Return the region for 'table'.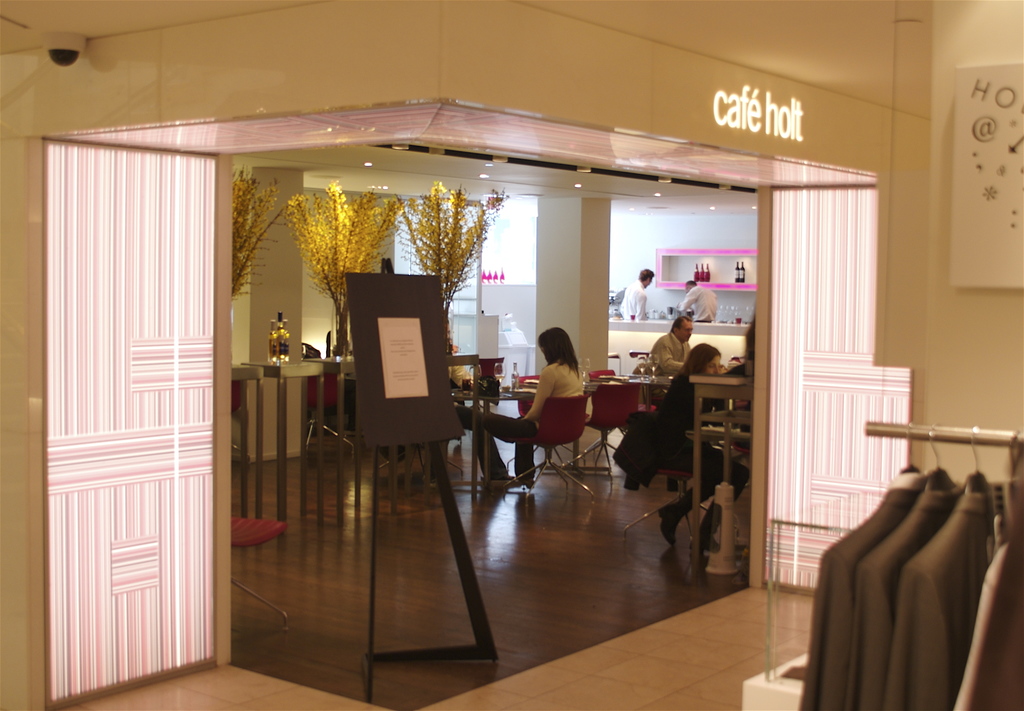
[596, 371, 666, 414].
